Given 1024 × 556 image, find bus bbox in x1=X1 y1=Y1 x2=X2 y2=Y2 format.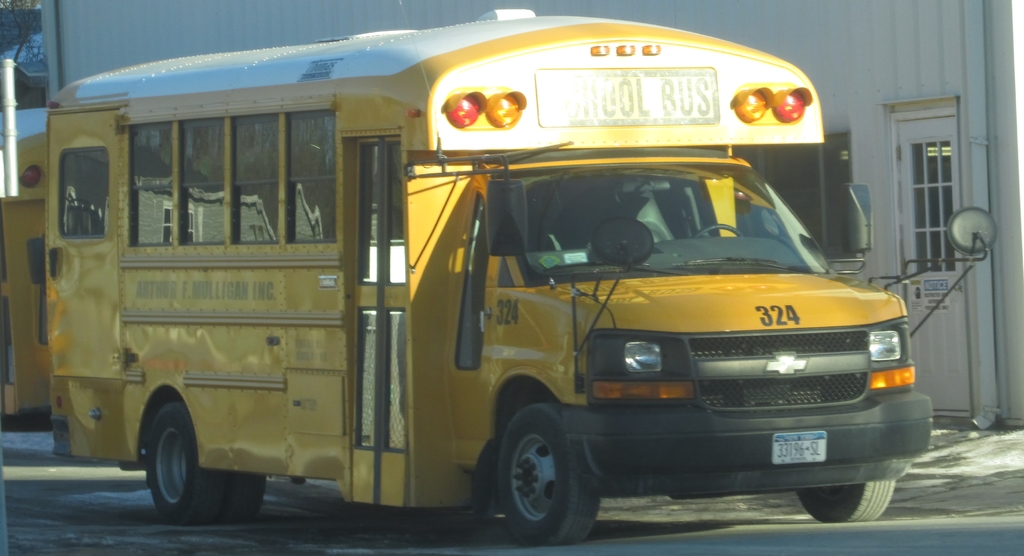
x1=15 y1=1 x2=995 y2=551.
